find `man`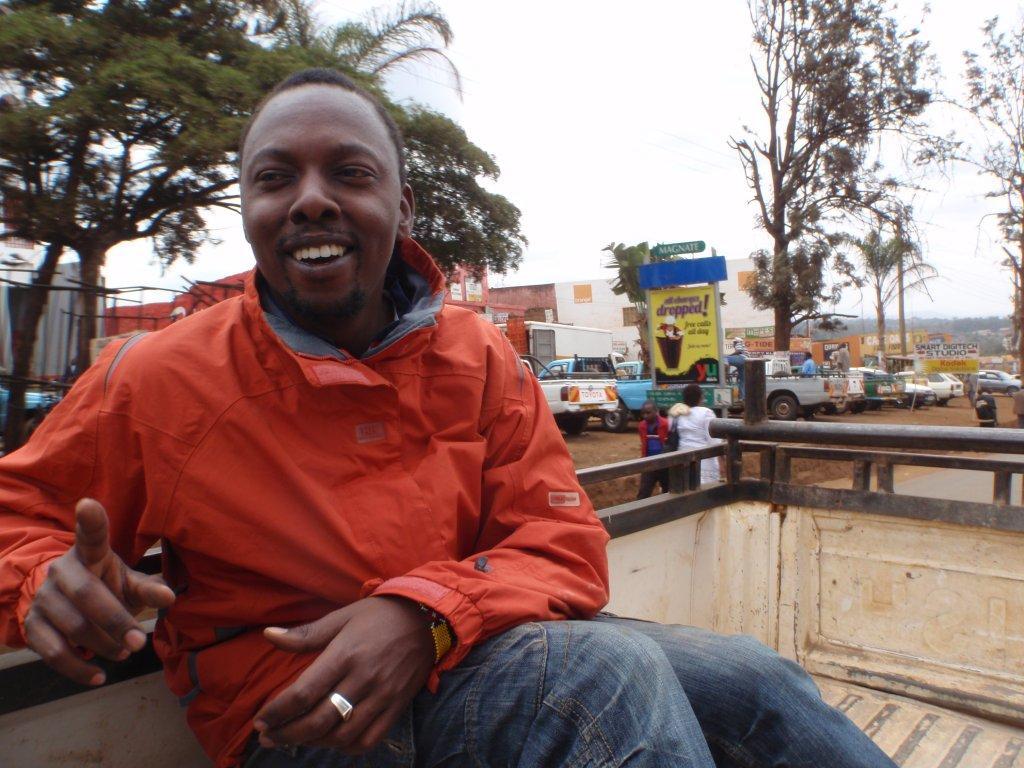
Rect(0, 69, 901, 767)
